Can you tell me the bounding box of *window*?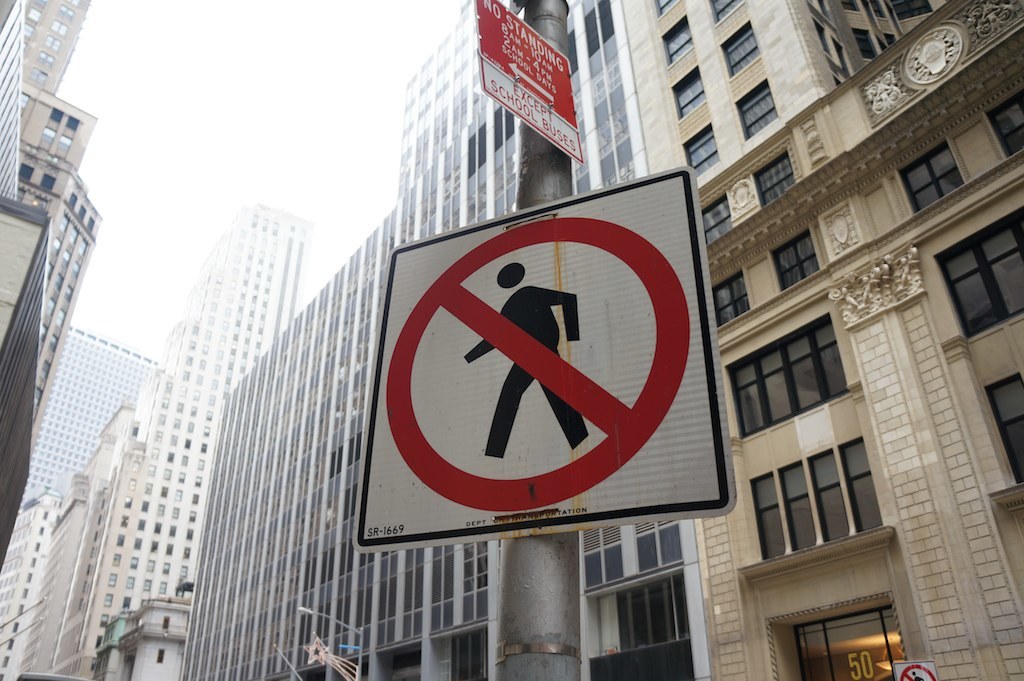
{"left": 662, "top": 18, "right": 698, "bottom": 61}.
